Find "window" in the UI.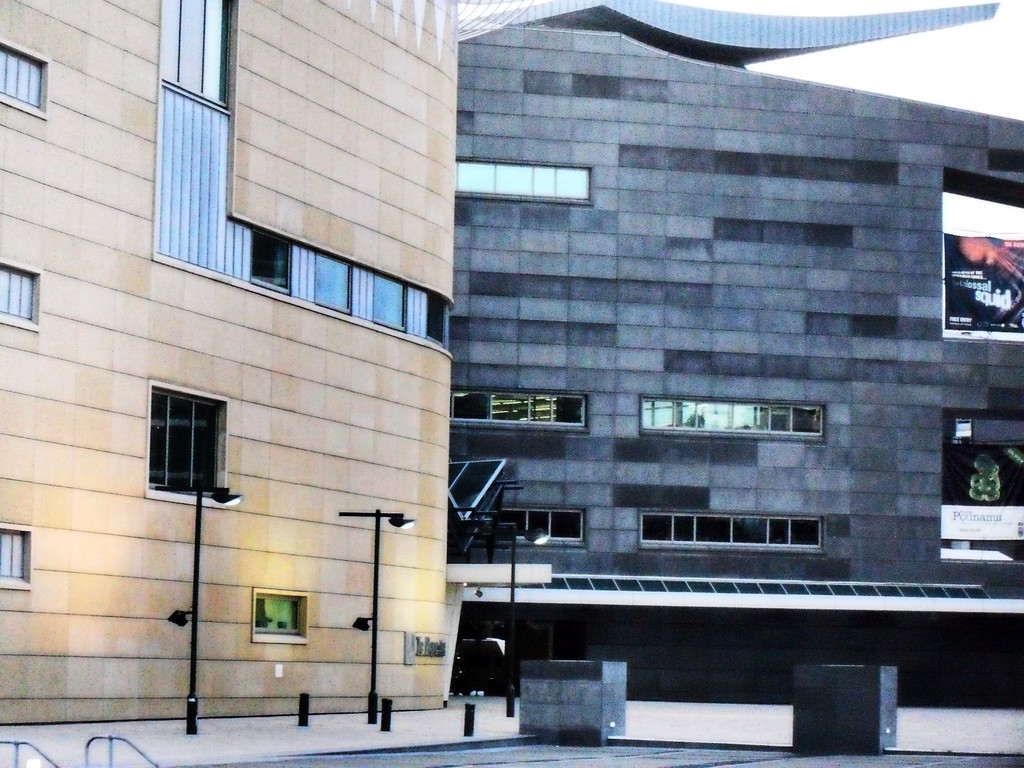
UI element at l=0, t=40, r=47, b=119.
